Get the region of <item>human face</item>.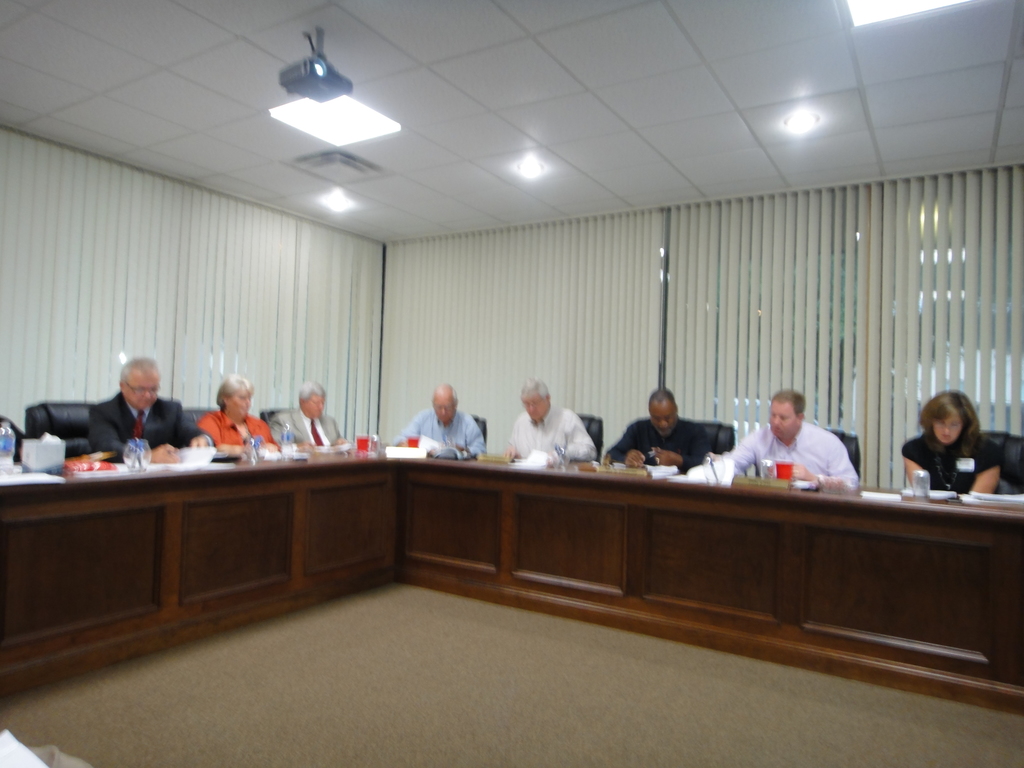
bbox(124, 373, 157, 409).
